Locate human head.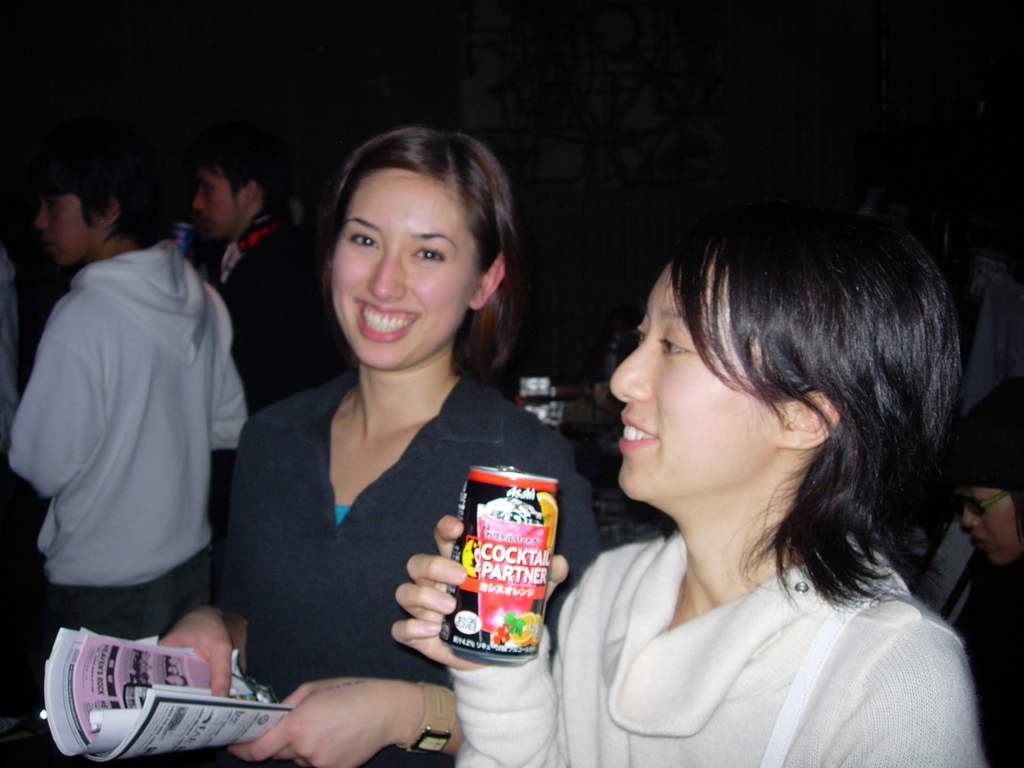
Bounding box: 943,376,1023,568.
